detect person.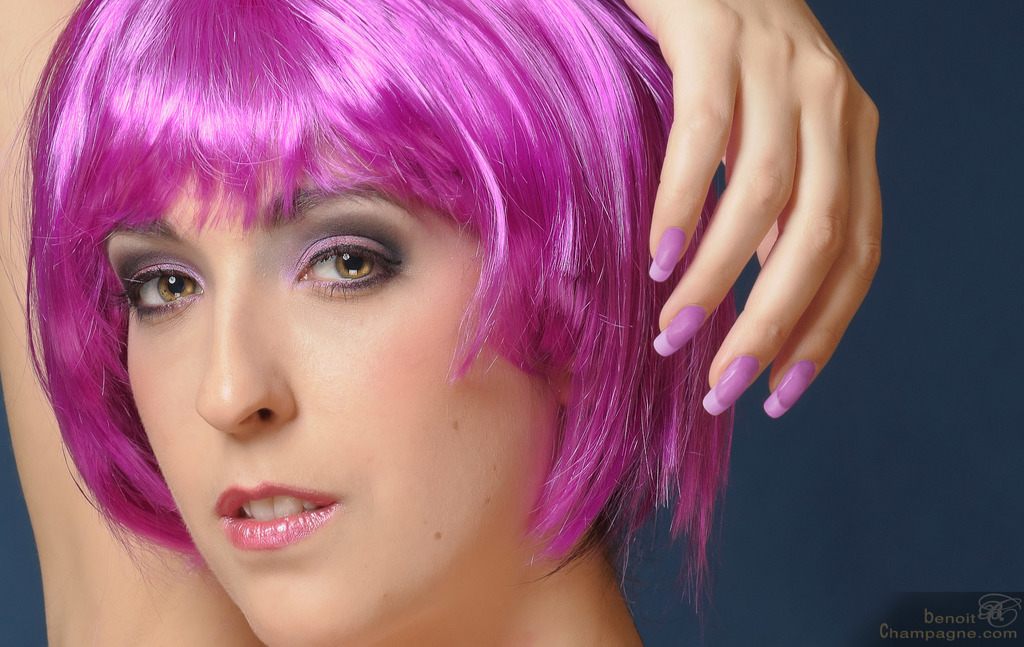
Detected at Rect(0, 0, 881, 646).
